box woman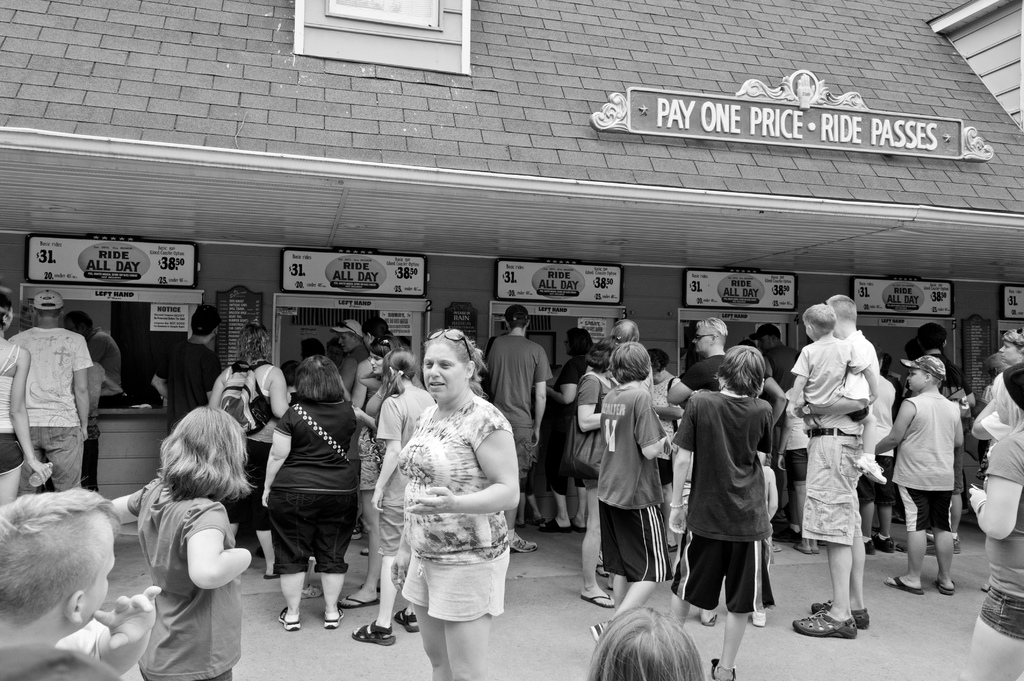
{"left": 106, "top": 408, "right": 254, "bottom": 680}
